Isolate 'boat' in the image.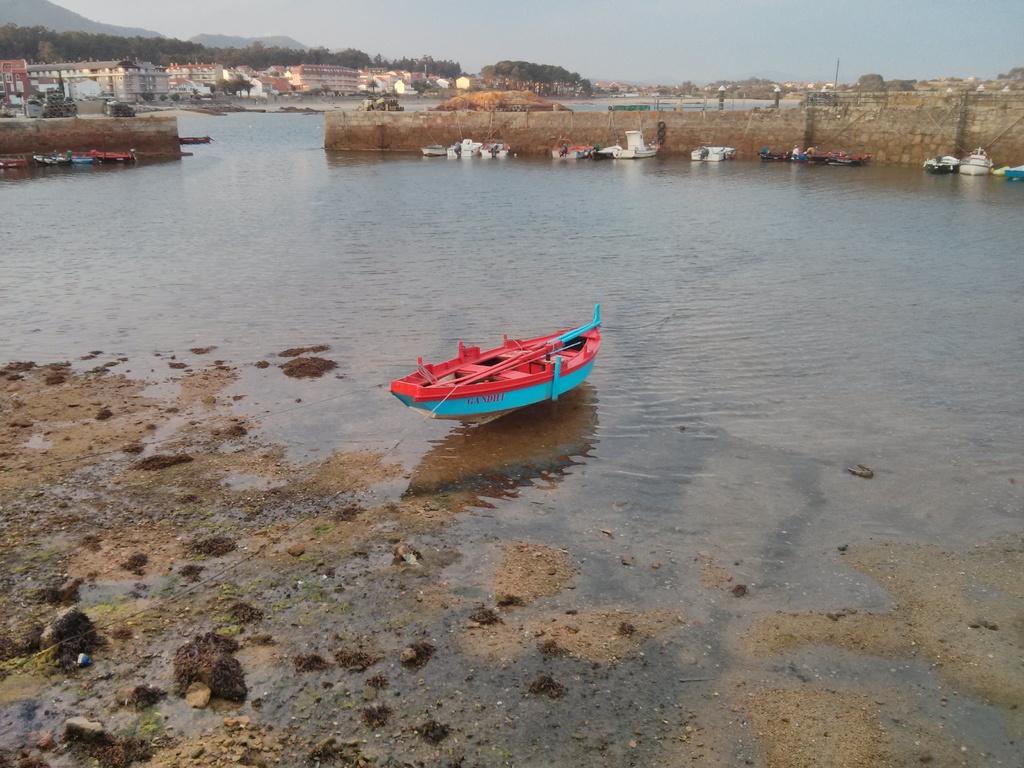
Isolated region: 613, 125, 662, 159.
